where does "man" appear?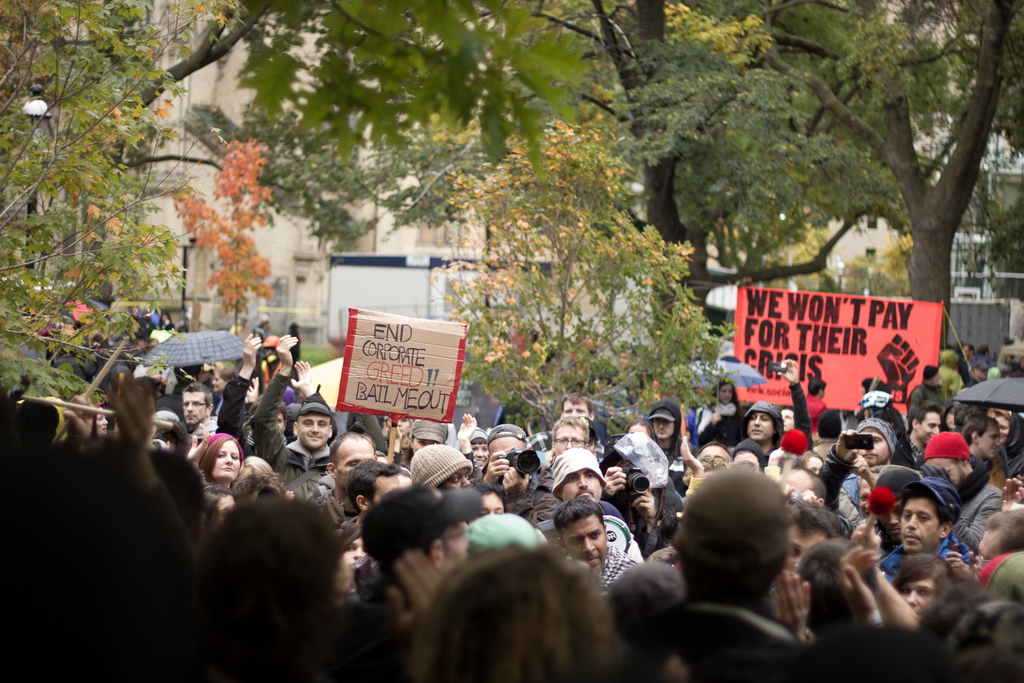
Appears at [x1=304, y1=434, x2=381, y2=540].
